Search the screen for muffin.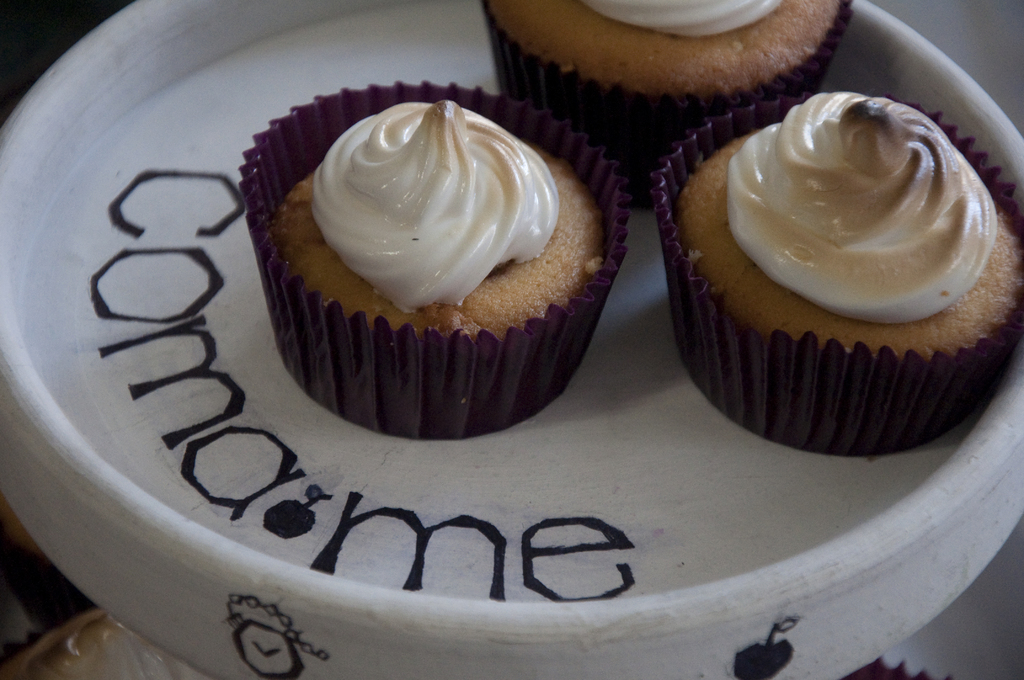
Found at 653 93 1023 459.
